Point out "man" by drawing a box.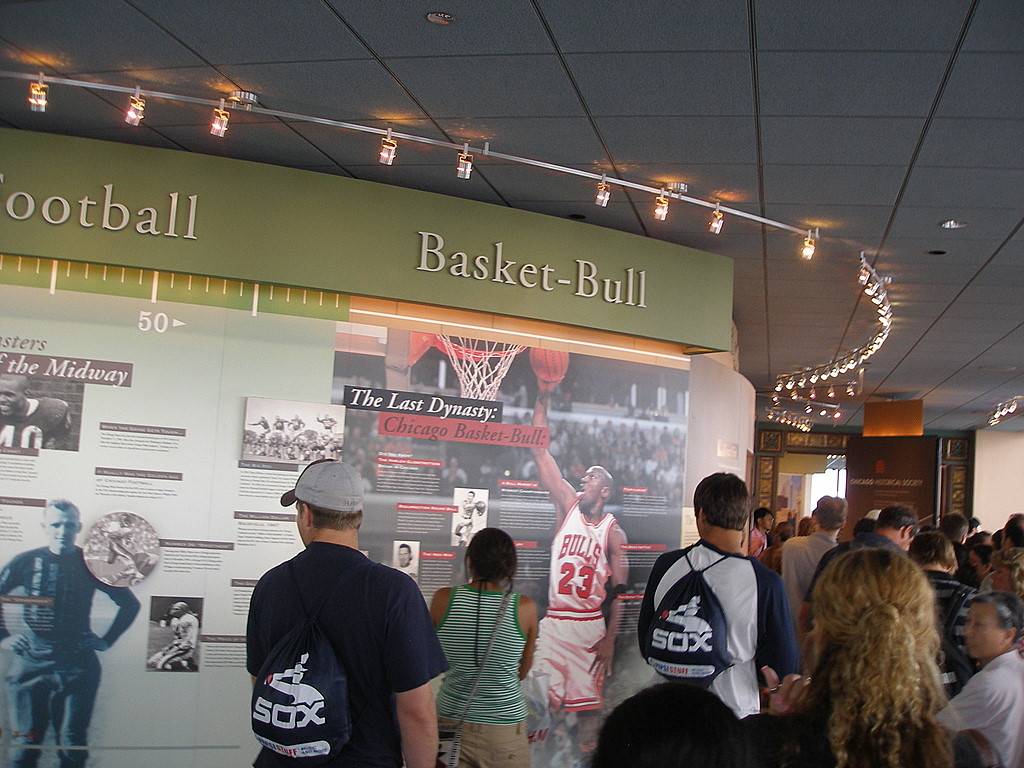
[525,375,626,765].
